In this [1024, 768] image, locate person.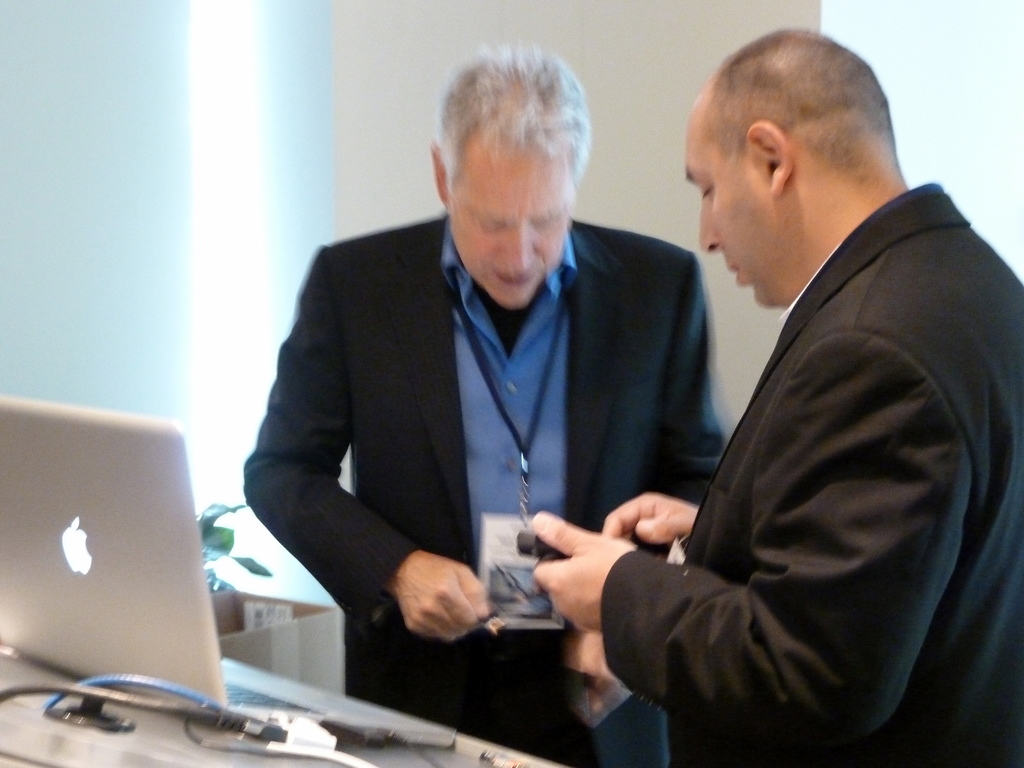
Bounding box: <region>530, 26, 1023, 762</region>.
